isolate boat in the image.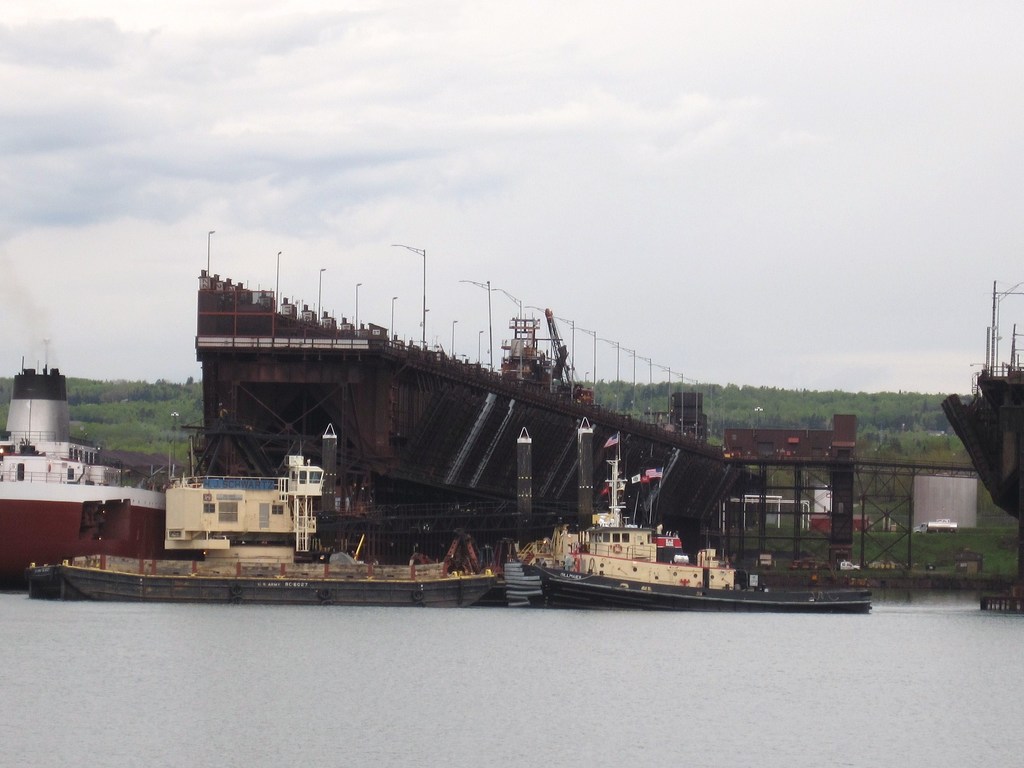
Isolated region: l=0, t=356, r=167, b=593.
